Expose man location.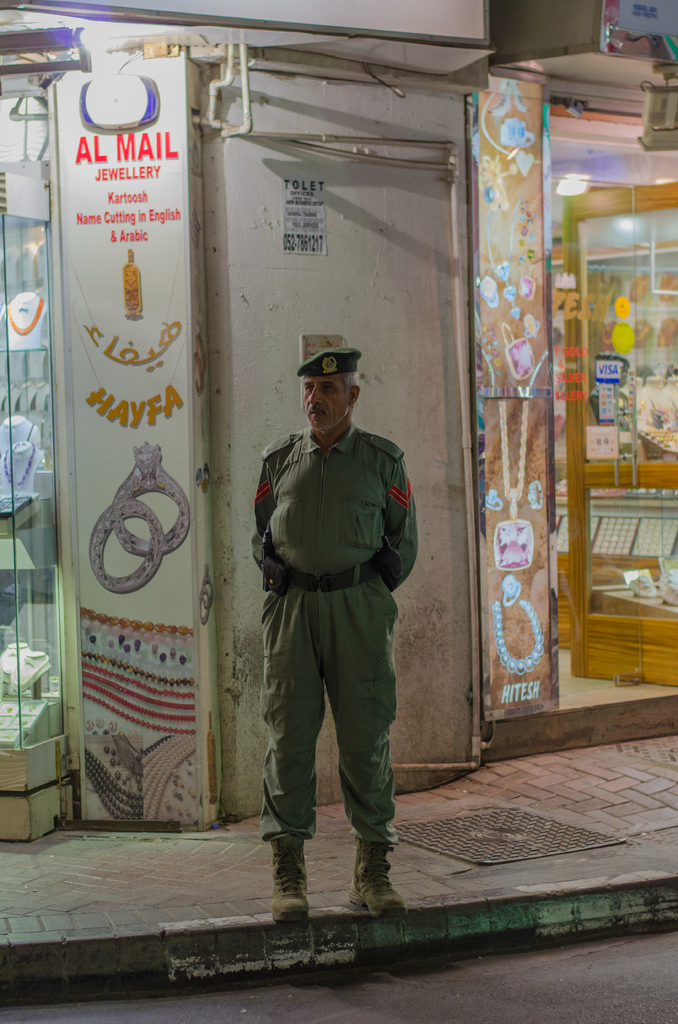
Exposed at rect(239, 312, 428, 924).
